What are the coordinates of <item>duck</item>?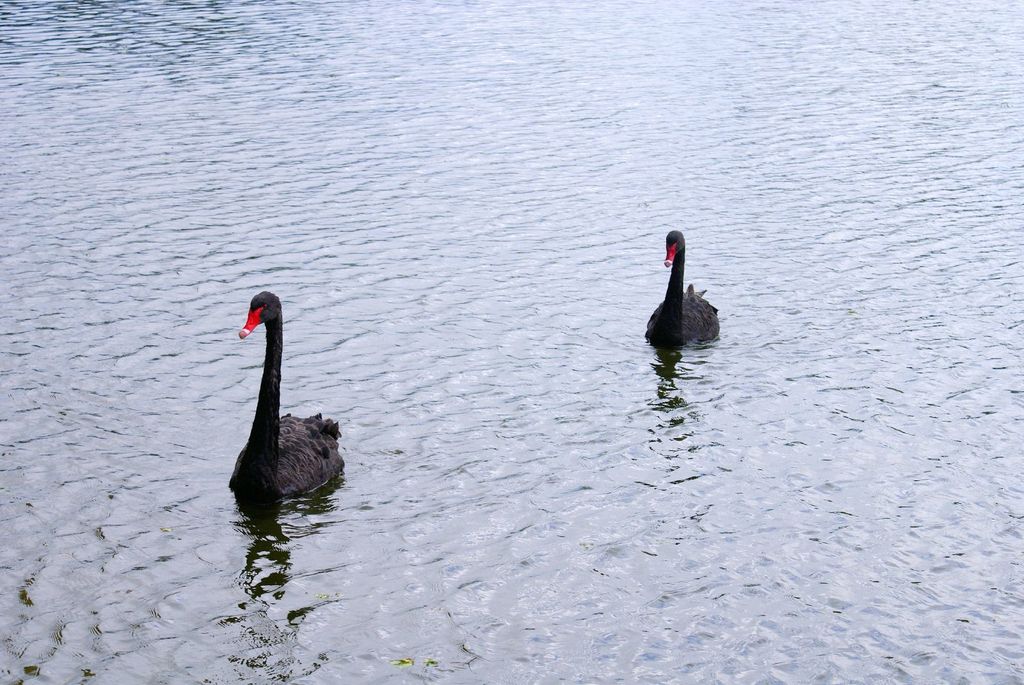
<region>234, 282, 346, 512</region>.
